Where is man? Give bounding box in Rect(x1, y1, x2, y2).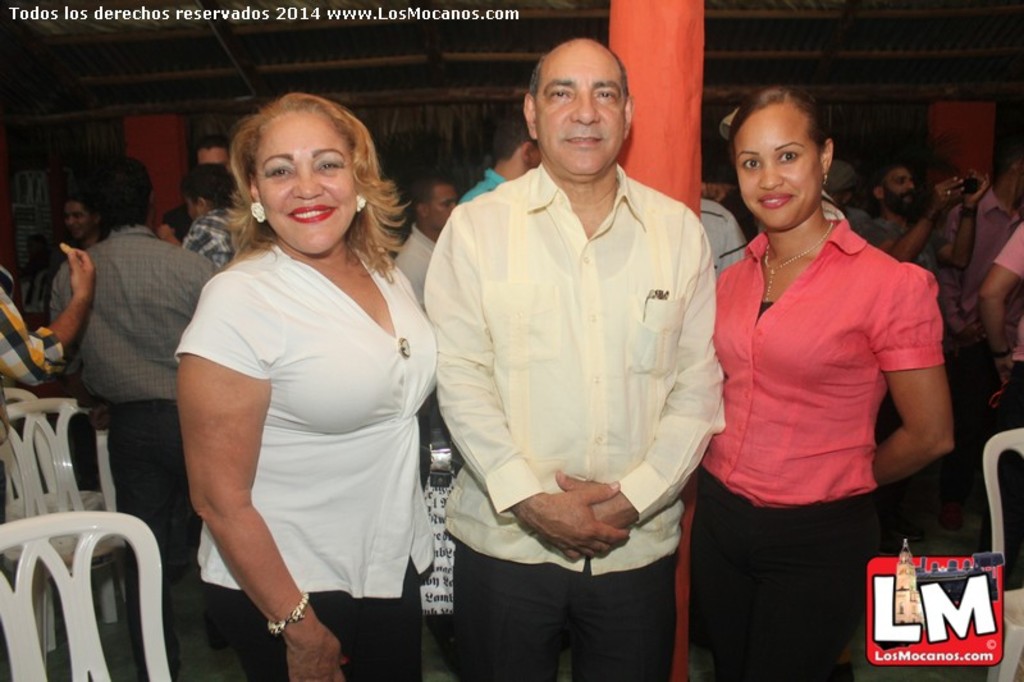
Rect(963, 206, 1023, 546).
